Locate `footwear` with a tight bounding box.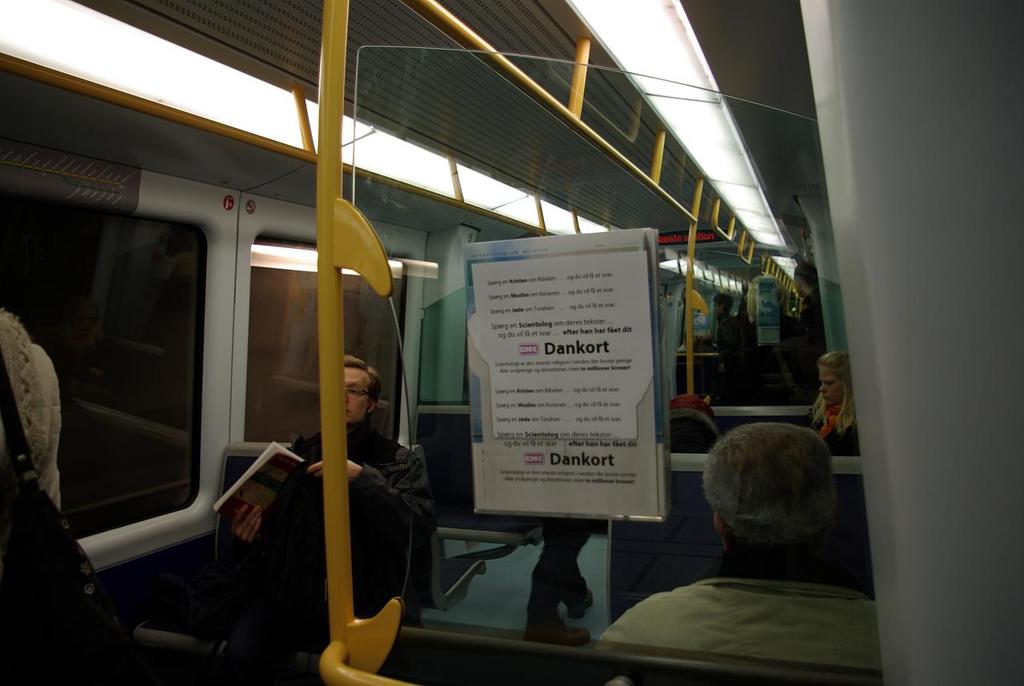
(524,620,597,644).
